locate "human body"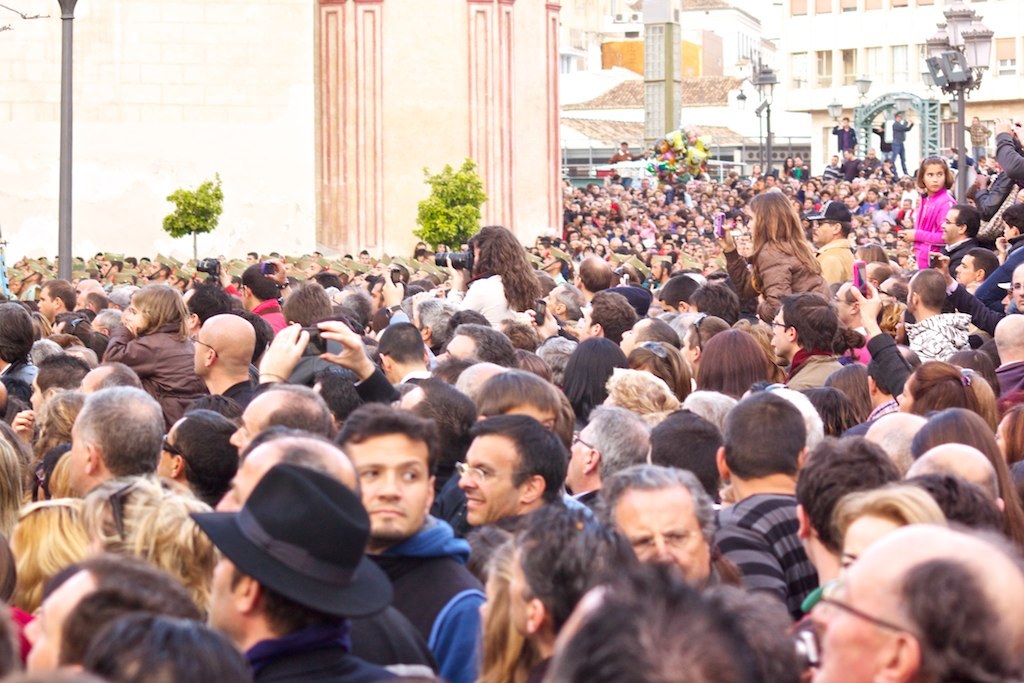
<region>949, 240, 993, 291</region>
